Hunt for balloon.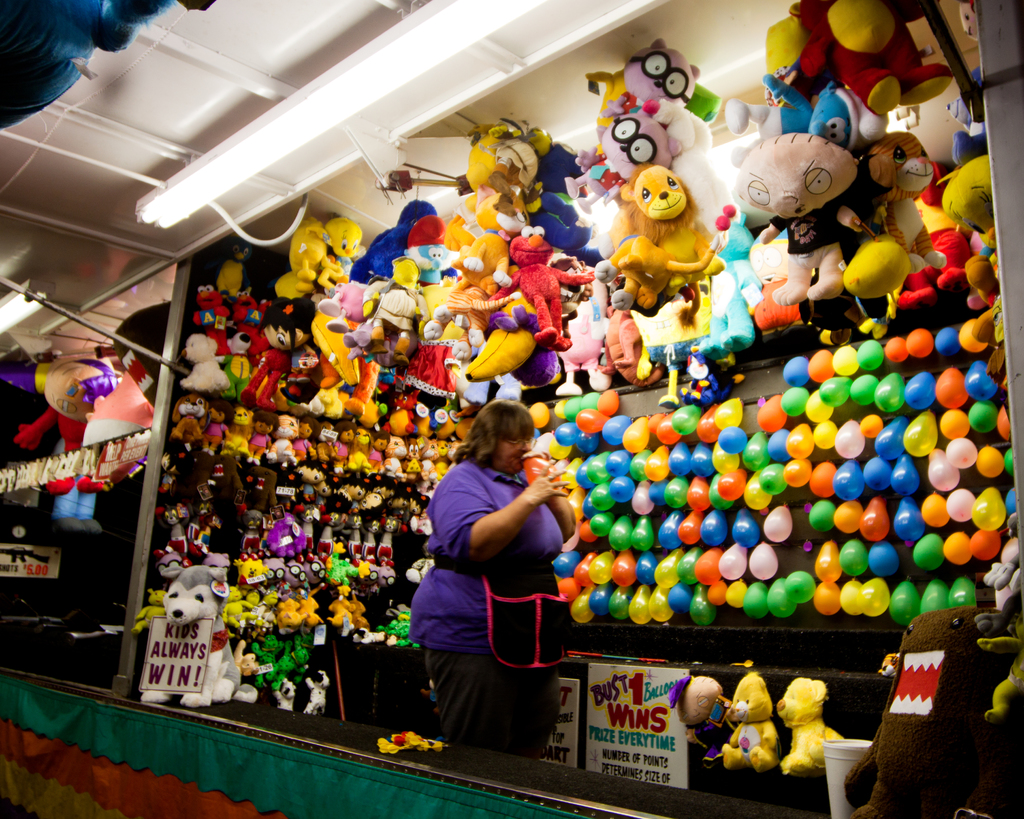
Hunted down at [571,580,596,626].
